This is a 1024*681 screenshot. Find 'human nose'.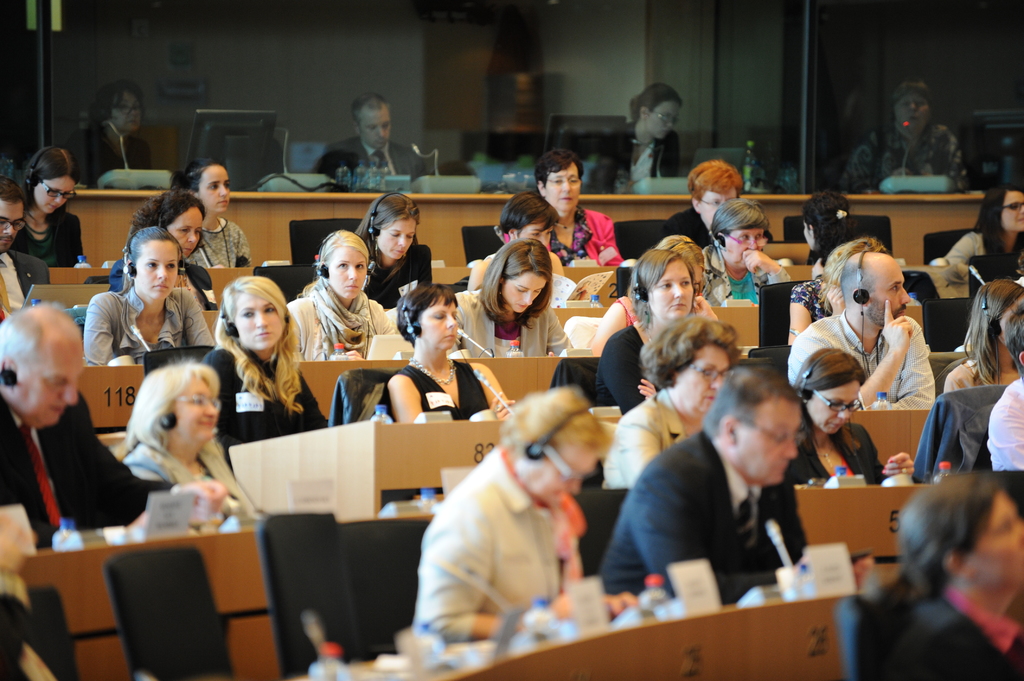
Bounding box: (62,383,76,406).
